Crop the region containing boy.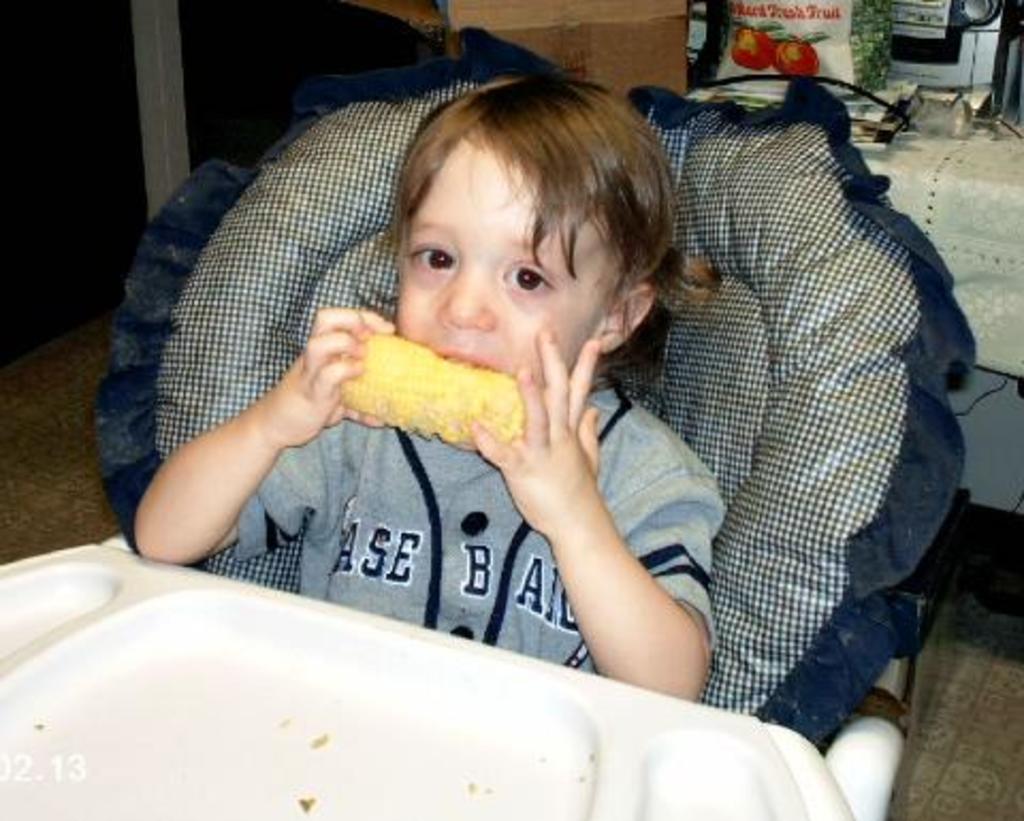
Crop region: x1=134 y1=66 x2=723 y2=695.
